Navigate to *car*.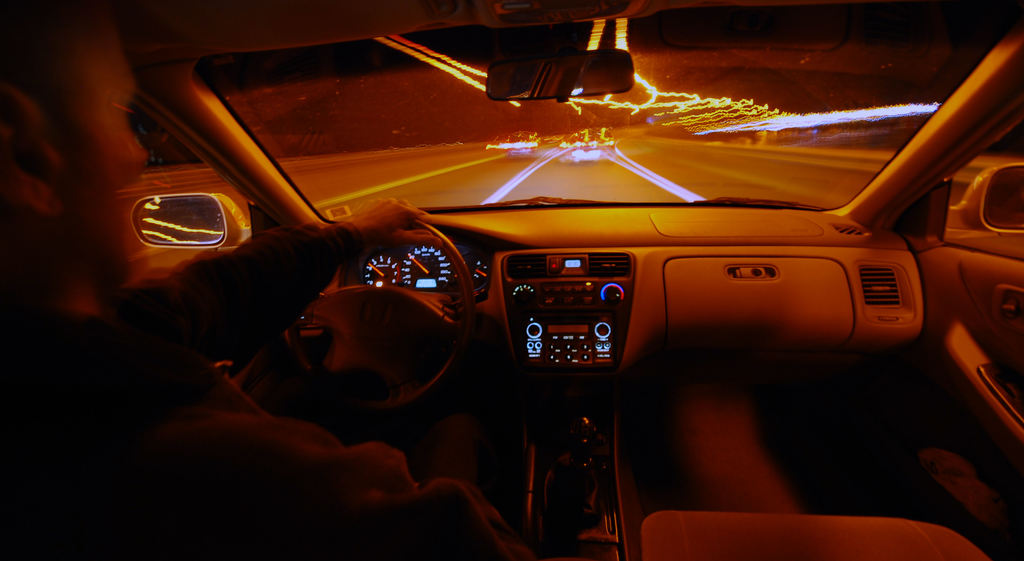
Navigation target: (105,0,1023,560).
